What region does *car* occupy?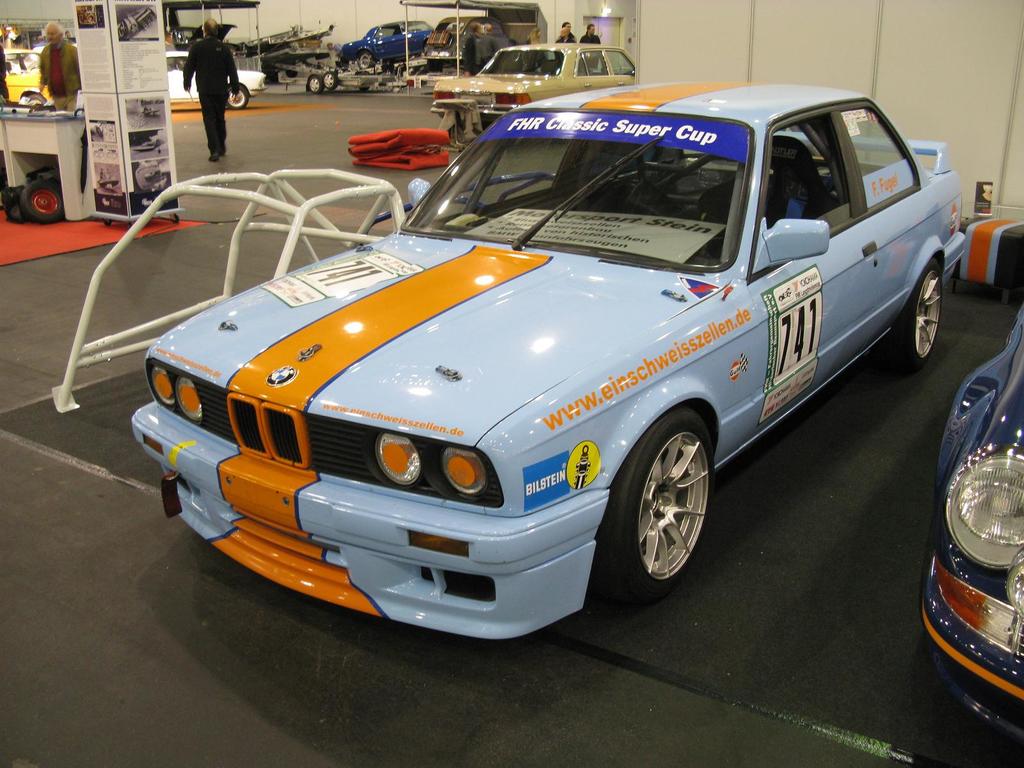
{"left": 168, "top": 24, "right": 238, "bottom": 72}.
